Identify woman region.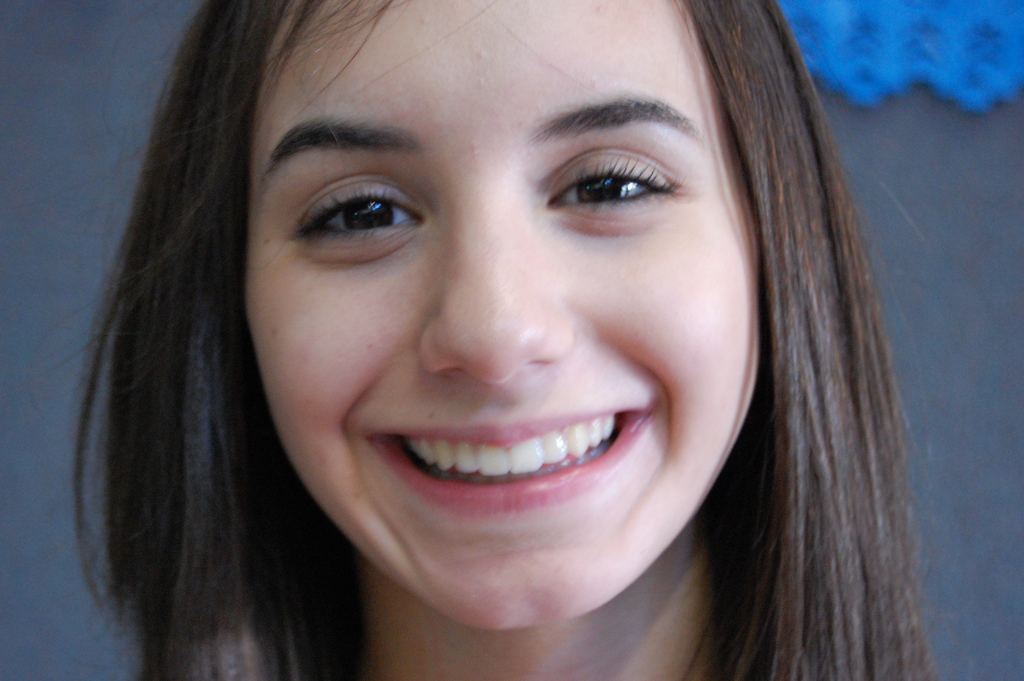
Region: rect(74, 0, 948, 680).
